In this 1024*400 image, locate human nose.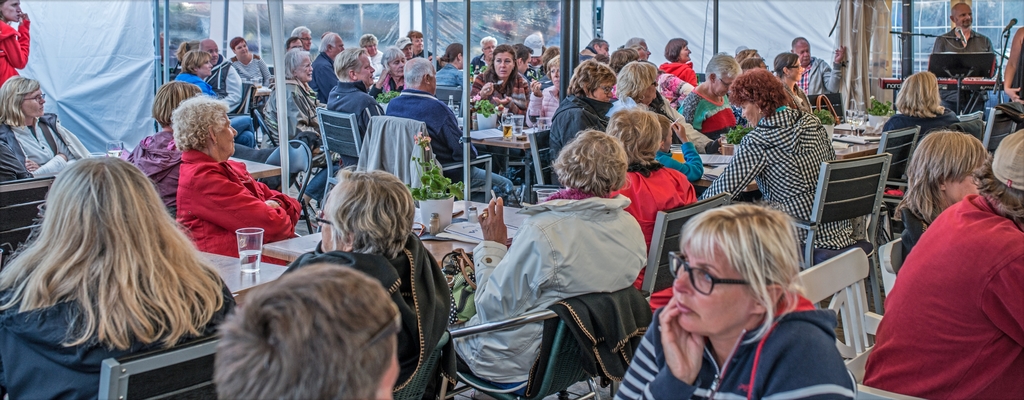
Bounding box: left=230, top=124, right=238, bottom=134.
